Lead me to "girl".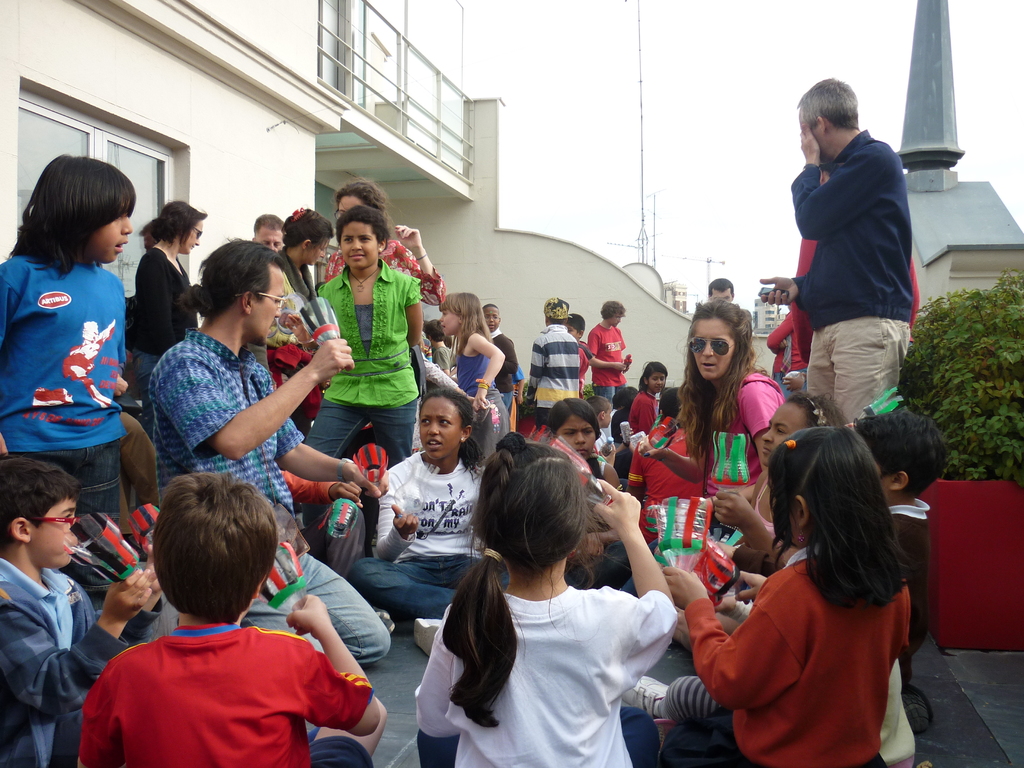
Lead to left=438, top=291, right=506, bottom=466.
